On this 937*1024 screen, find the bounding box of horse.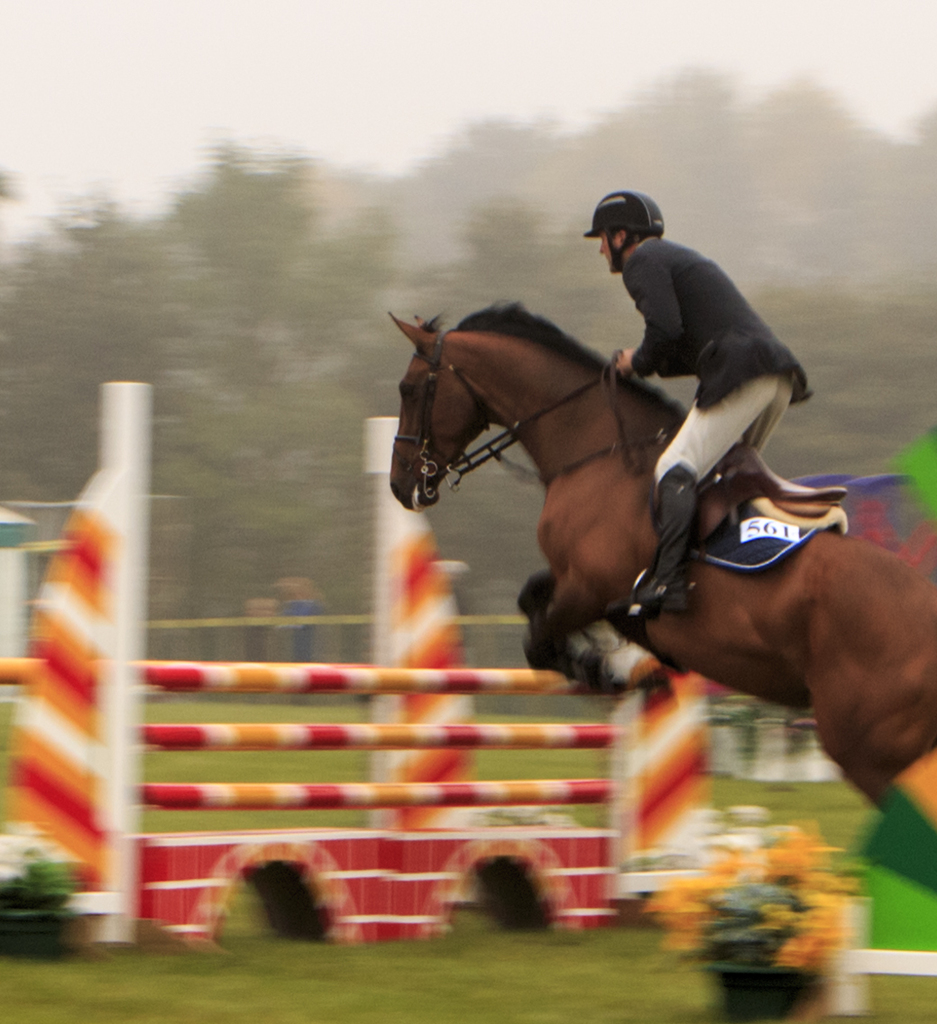
Bounding box: crop(387, 296, 936, 813).
